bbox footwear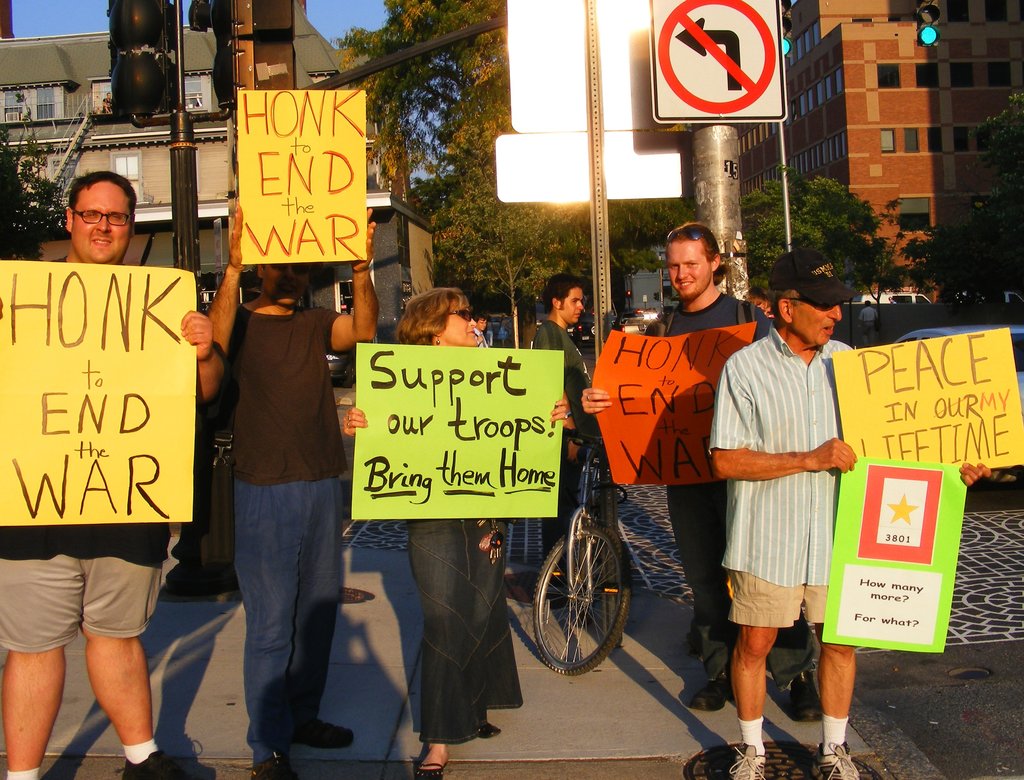
(x1=689, y1=672, x2=730, y2=715)
